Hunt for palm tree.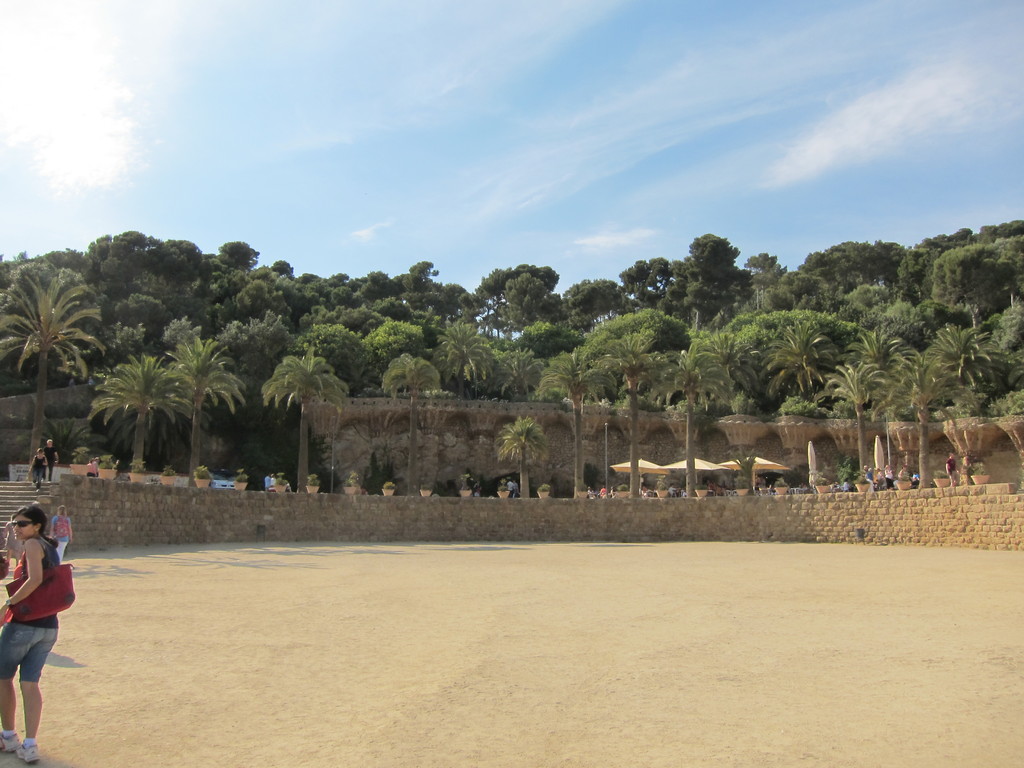
Hunted down at [x1=256, y1=347, x2=359, y2=493].
